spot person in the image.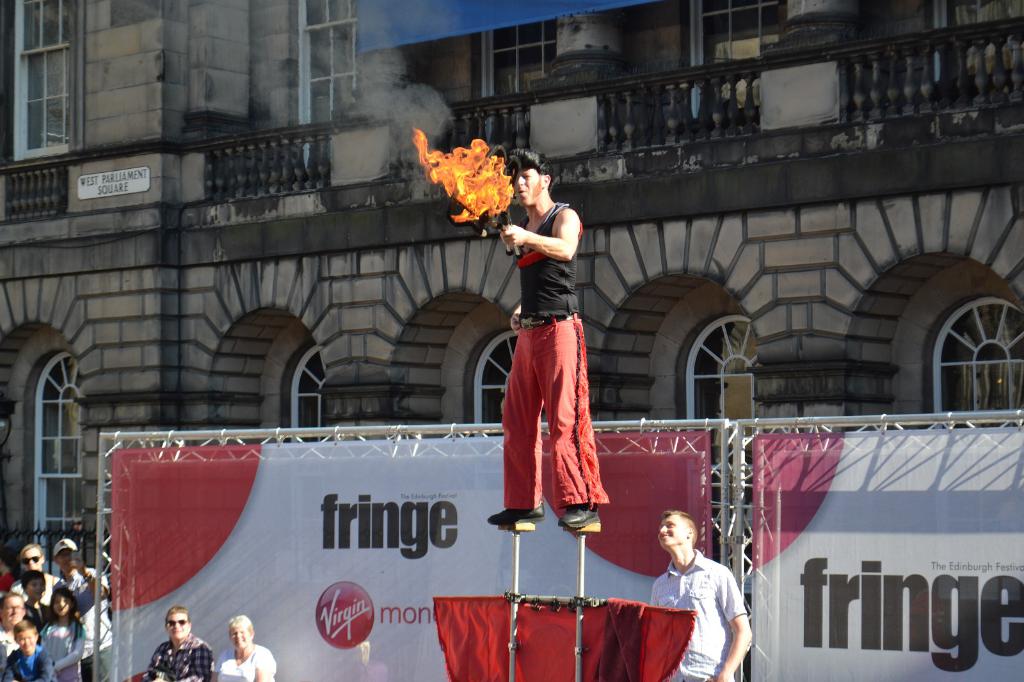
person found at l=0, t=589, r=45, b=681.
